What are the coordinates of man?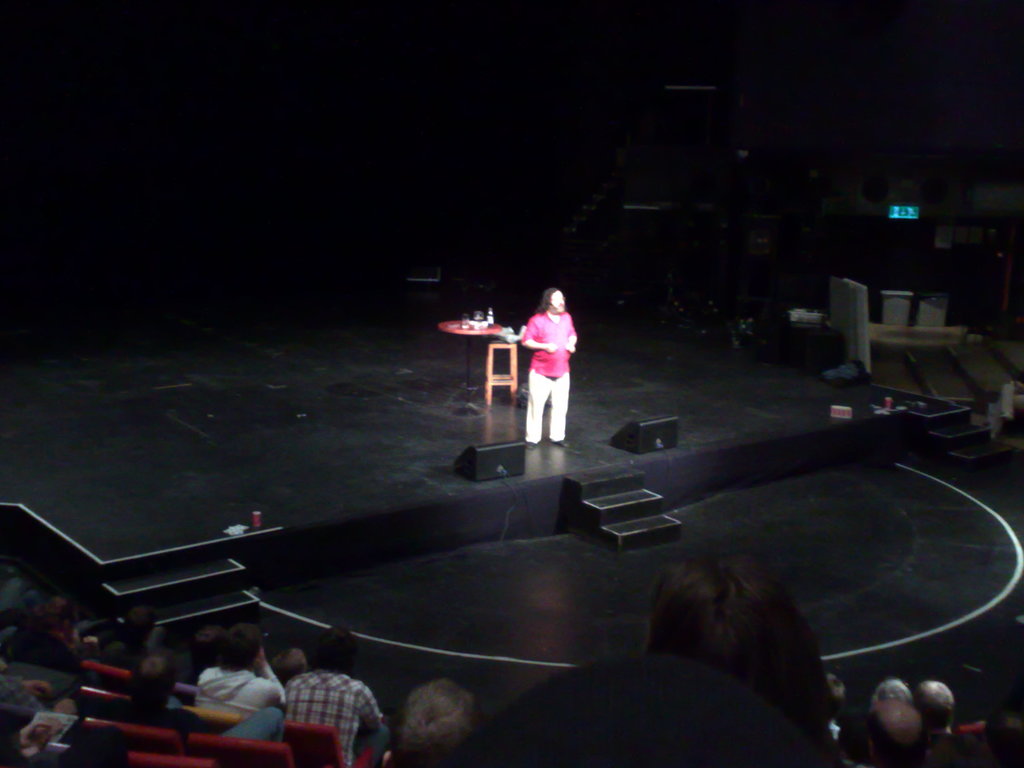
pyautogui.locateOnScreen(282, 622, 390, 767).
